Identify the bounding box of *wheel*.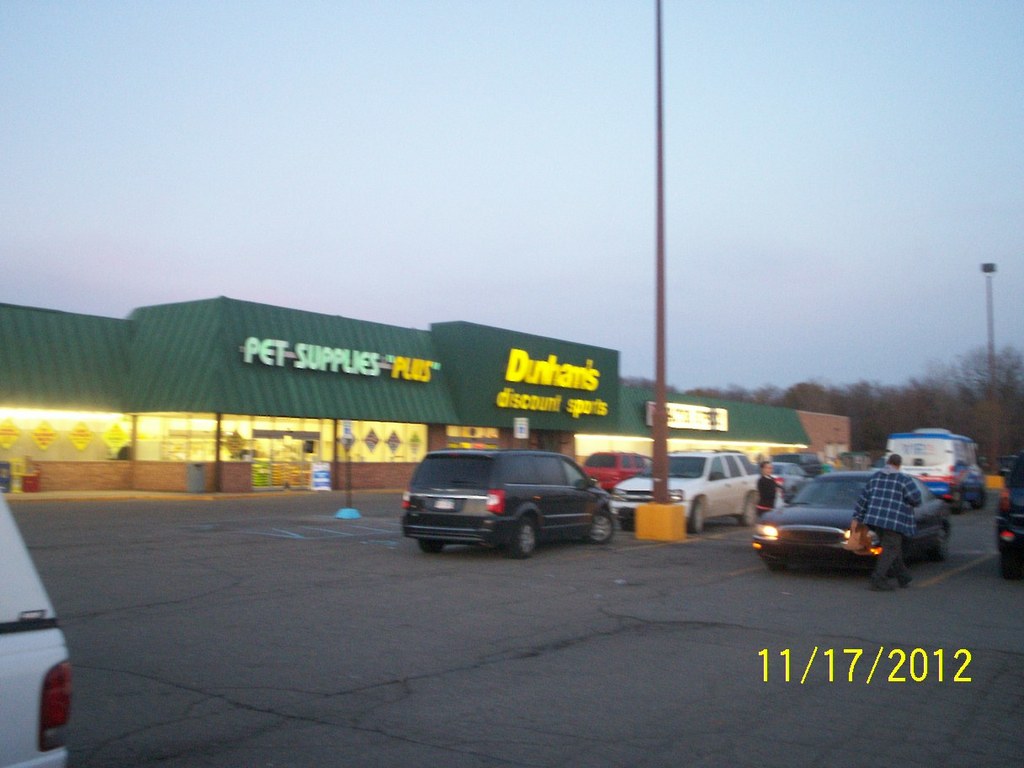
[left=934, top=528, right=950, bottom=561].
